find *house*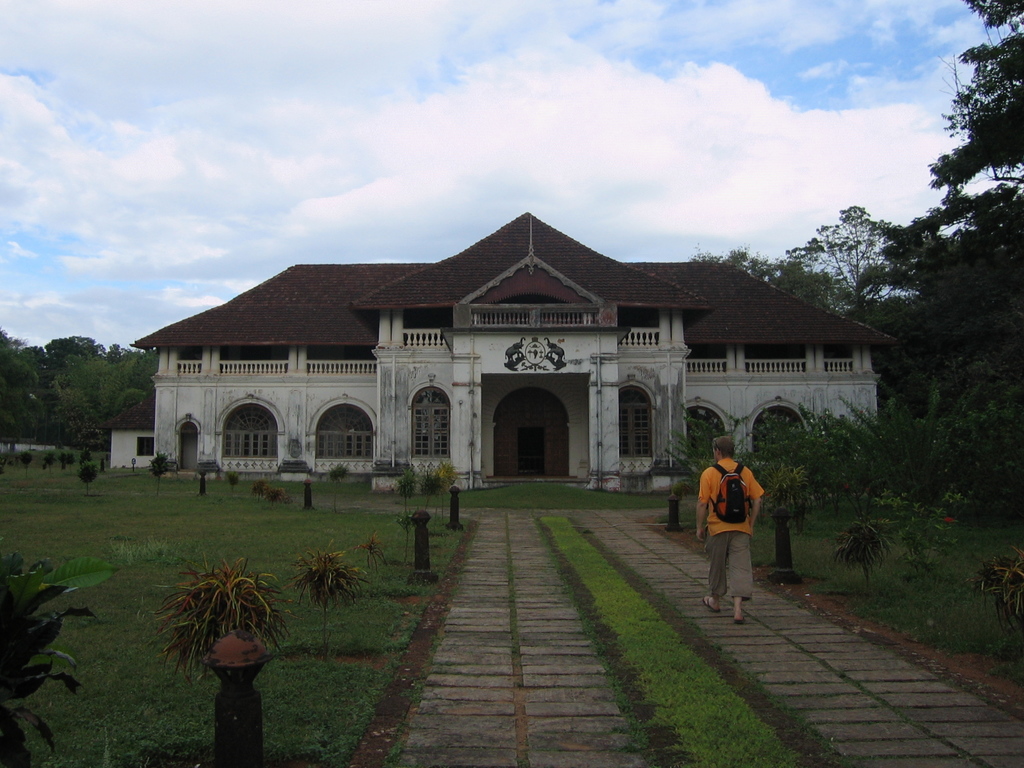
[136,212,868,517]
